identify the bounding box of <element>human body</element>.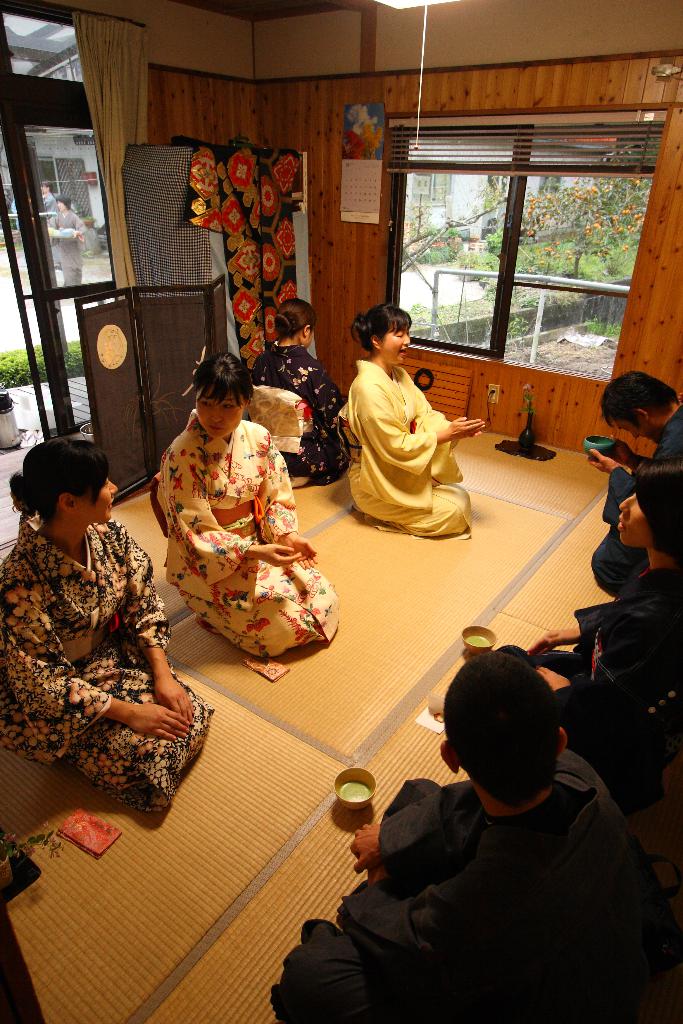
rect(156, 421, 349, 662).
